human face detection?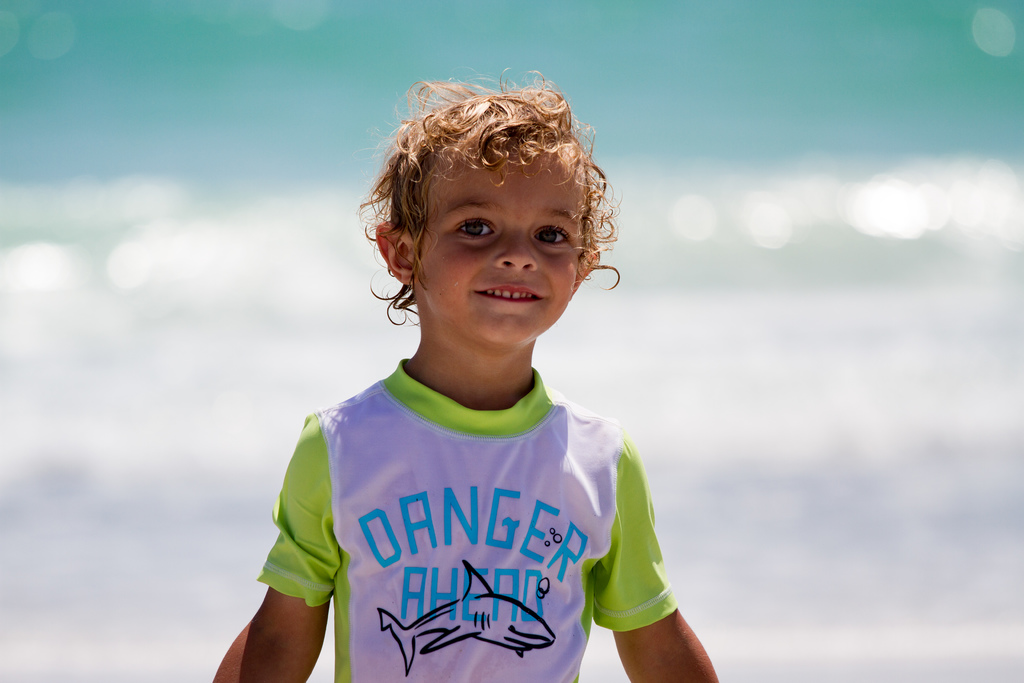
424:155:586:344
